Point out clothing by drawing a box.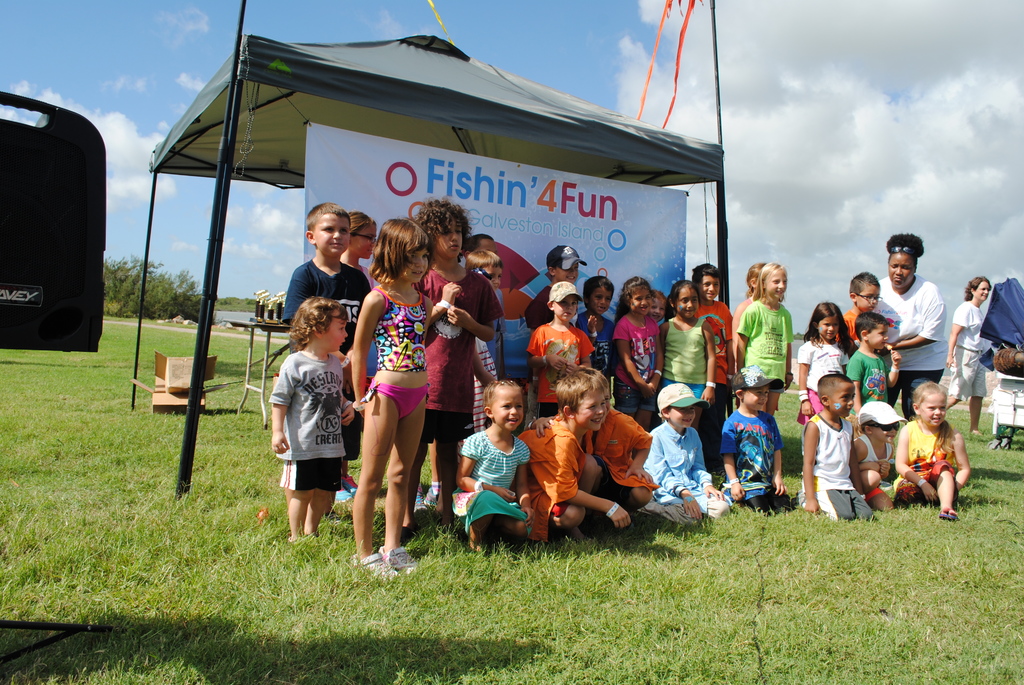
x1=573, y1=317, x2=619, y2=380.
